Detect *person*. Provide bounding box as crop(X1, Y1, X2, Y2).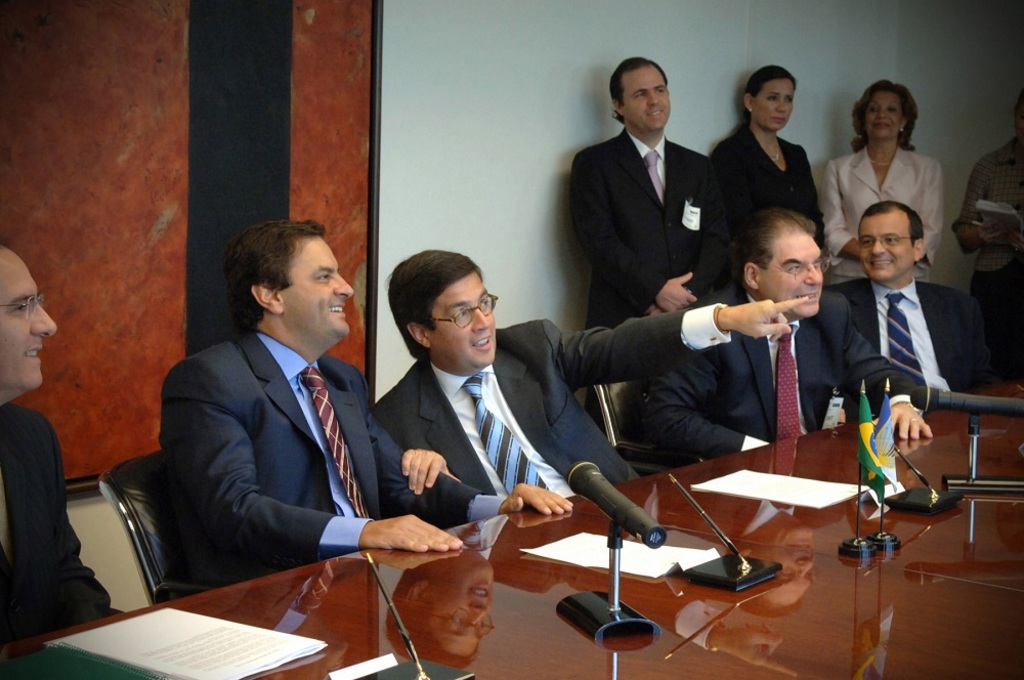
crop(838, 200, 980, 406).
